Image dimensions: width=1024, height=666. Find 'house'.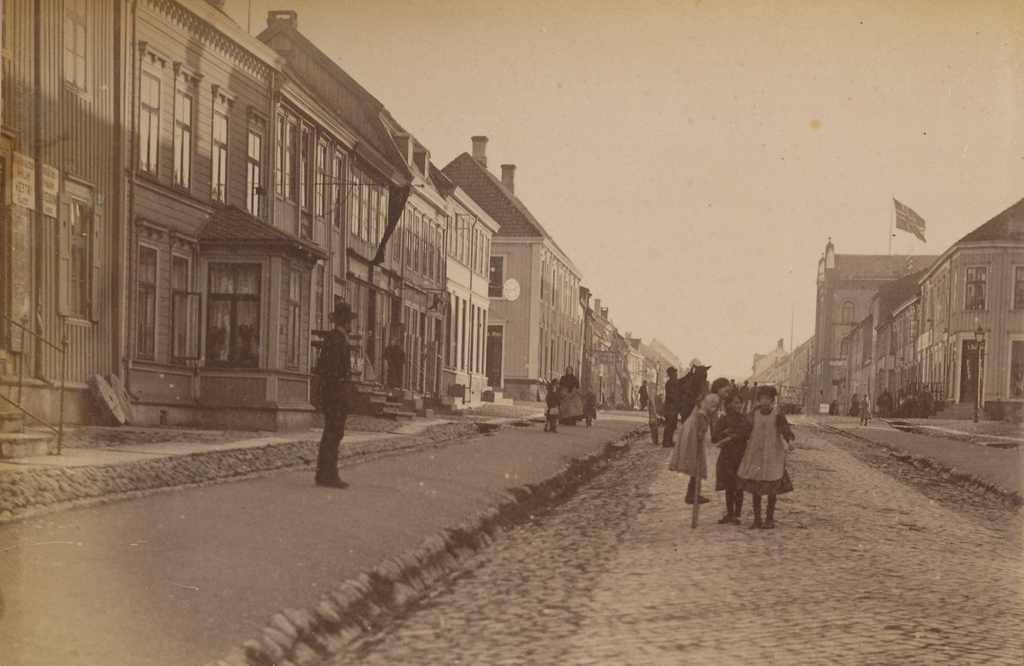
l=123, t=0, r=285, b=432.
